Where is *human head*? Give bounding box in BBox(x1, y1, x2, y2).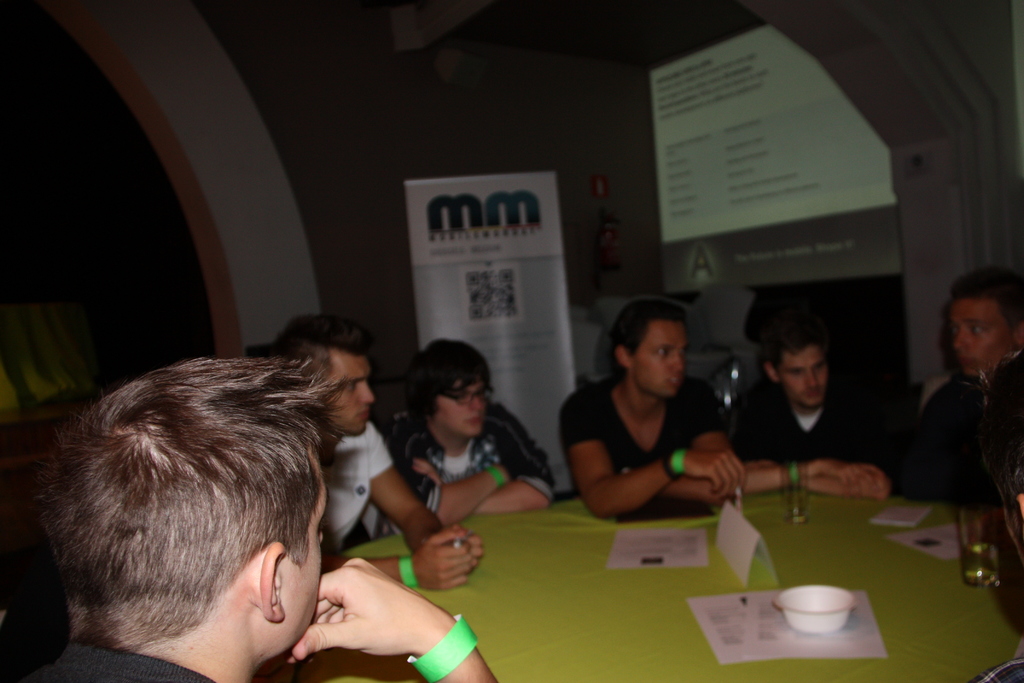
BBox(269, 311, 376, 439).
